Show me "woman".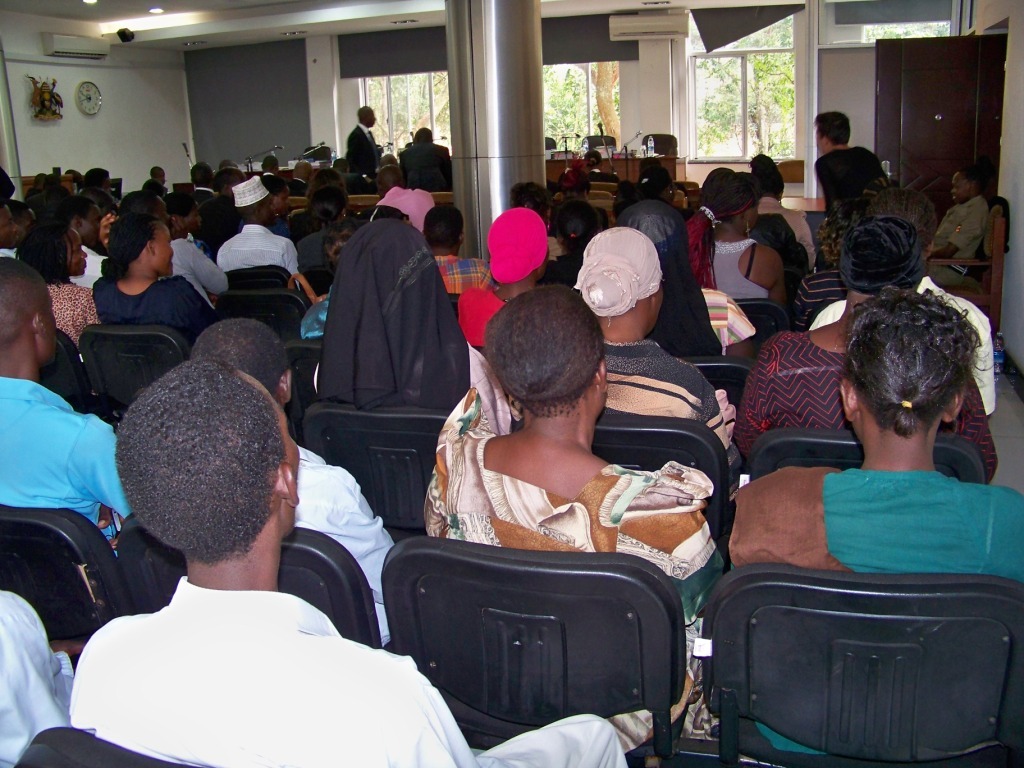
"woman" is here: bbox=(724, 287, 1023, 753).
